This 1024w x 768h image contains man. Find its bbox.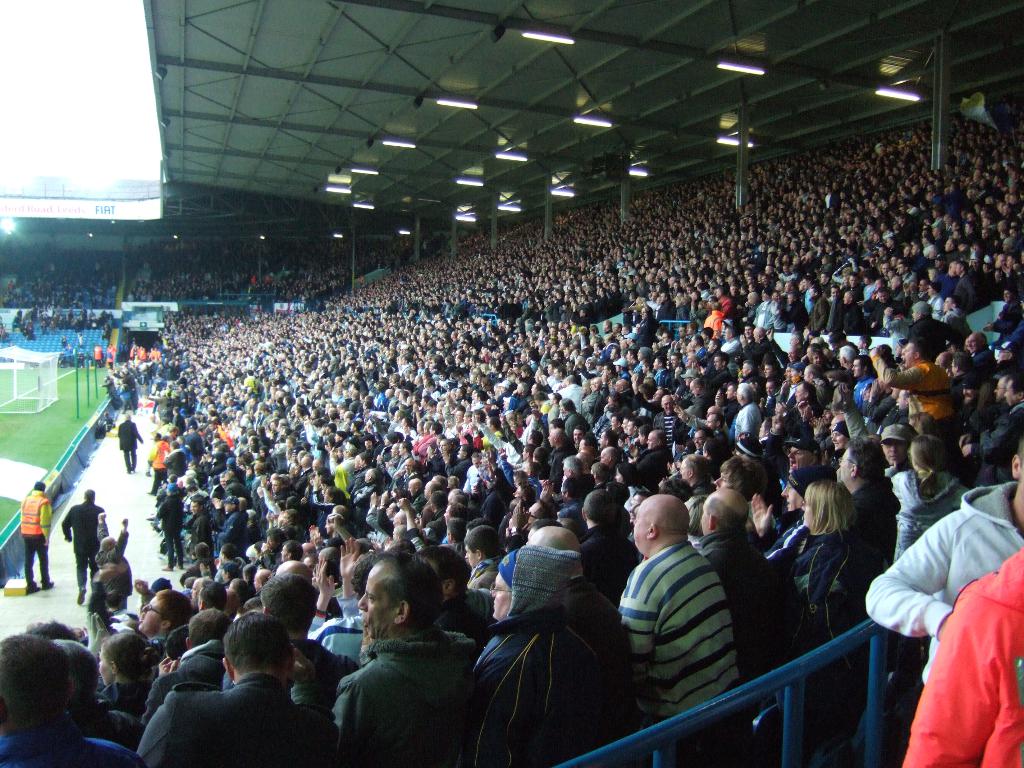
x1=59 y1=485 x2=104 y2=610.
